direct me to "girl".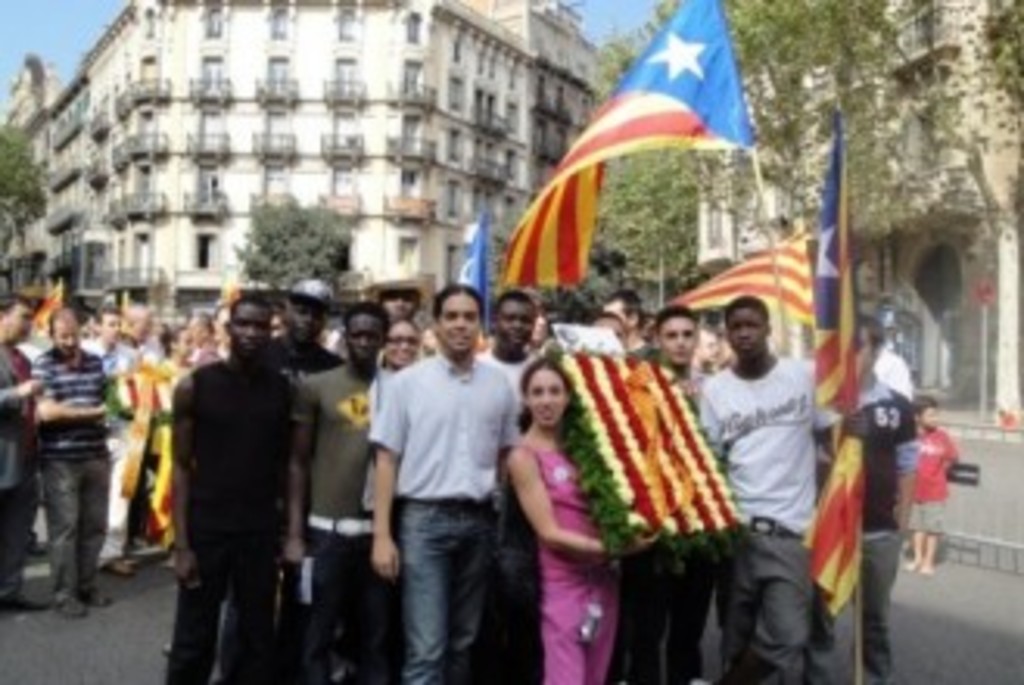
Direction: x1=501, y1=346, x2=682, y2=682.
